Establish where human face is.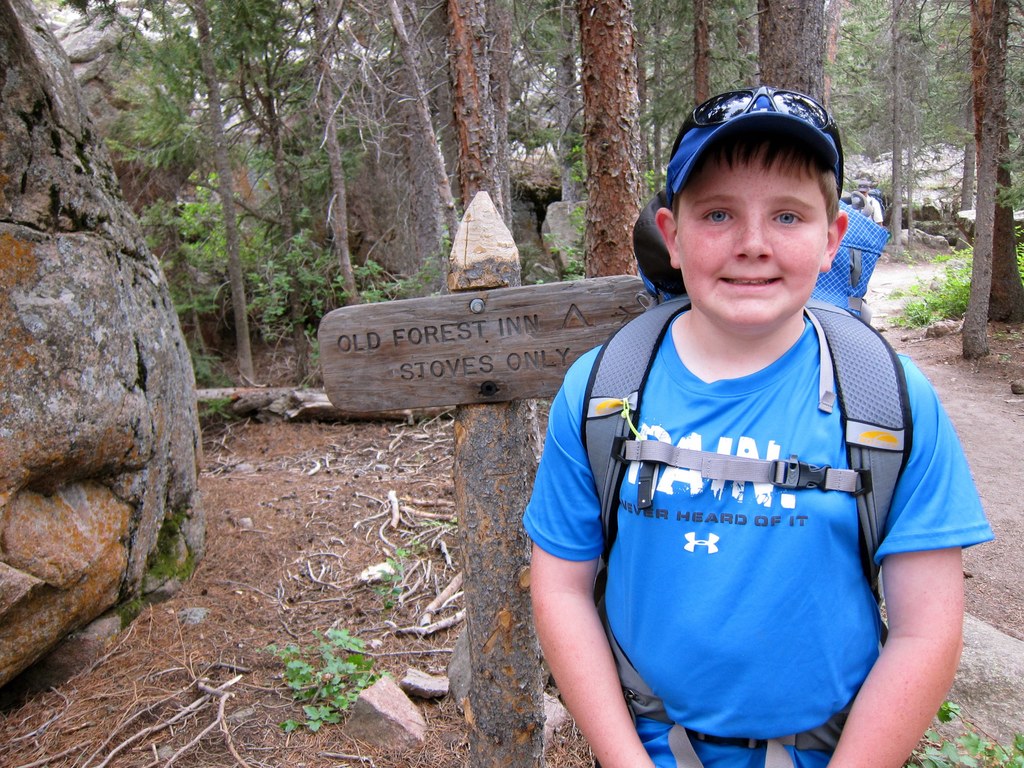
Established at bbox(682, 138, 828, 327).
